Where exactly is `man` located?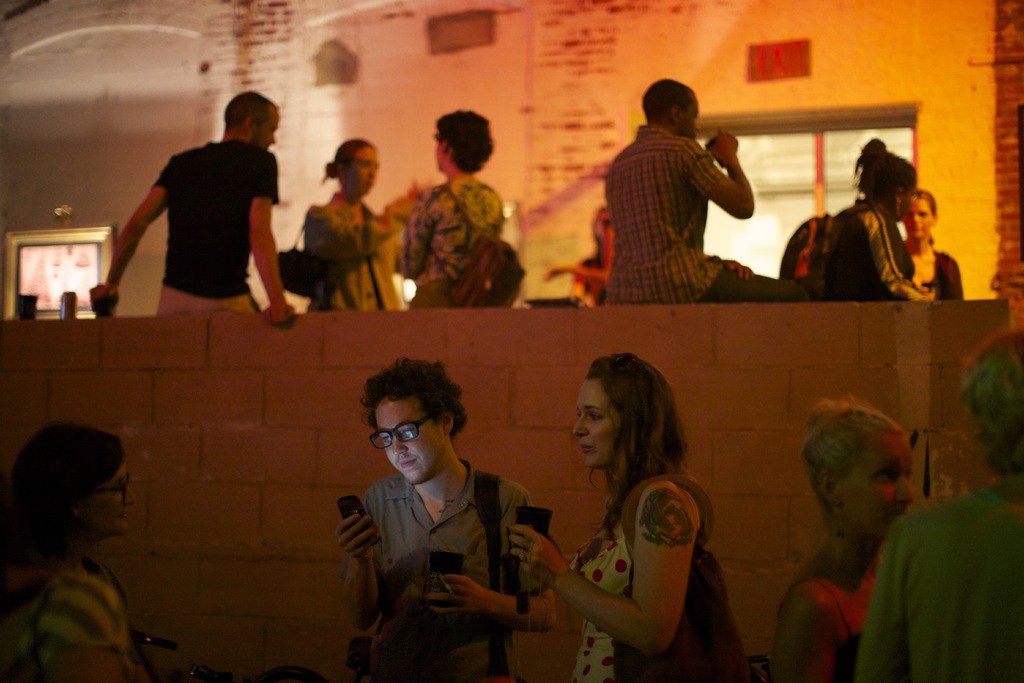
Its bounding box is box=[603, 76, 810, 308].
